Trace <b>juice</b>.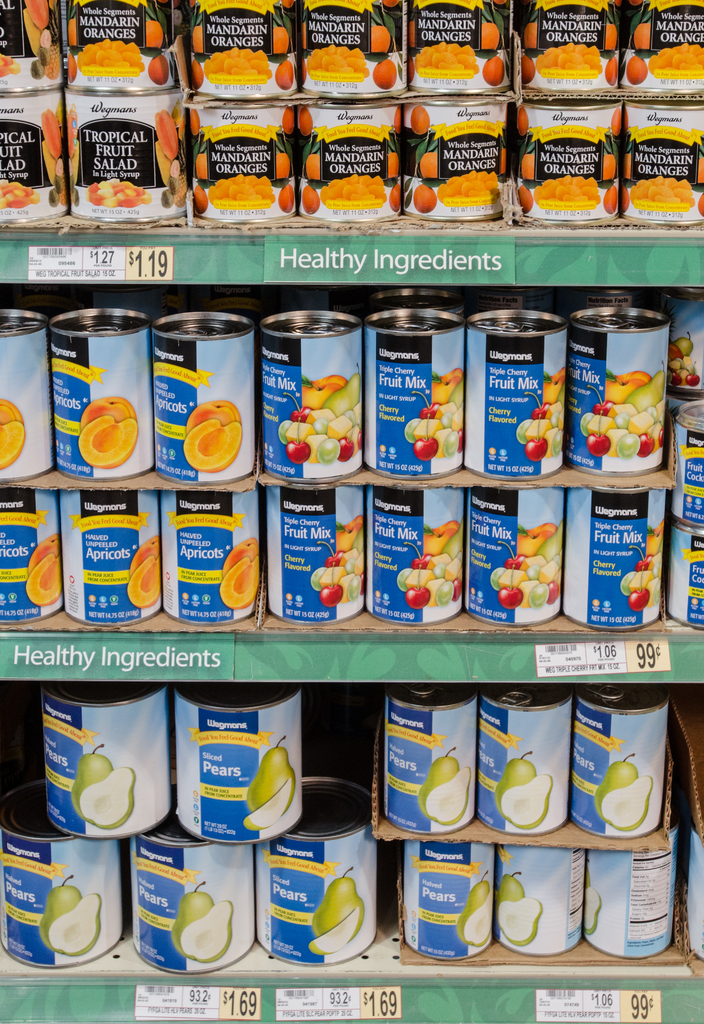
Traced to [45, 310, 148, 483].
